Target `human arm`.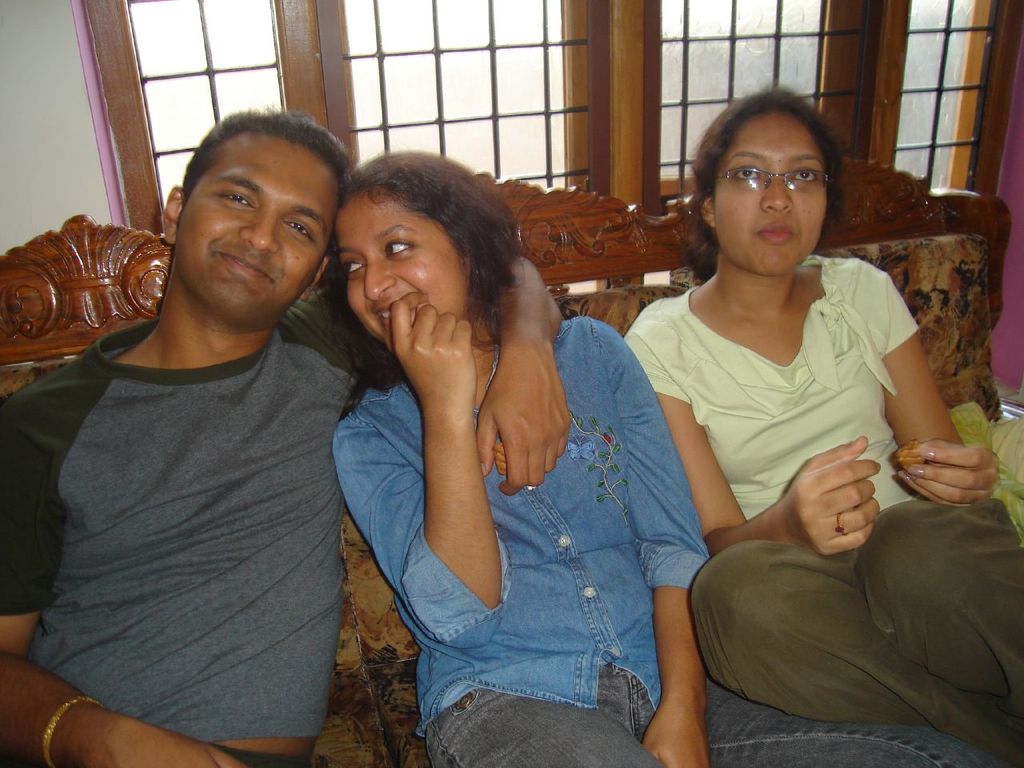
Target region: <region>314, 254, 573, 495</region>.
